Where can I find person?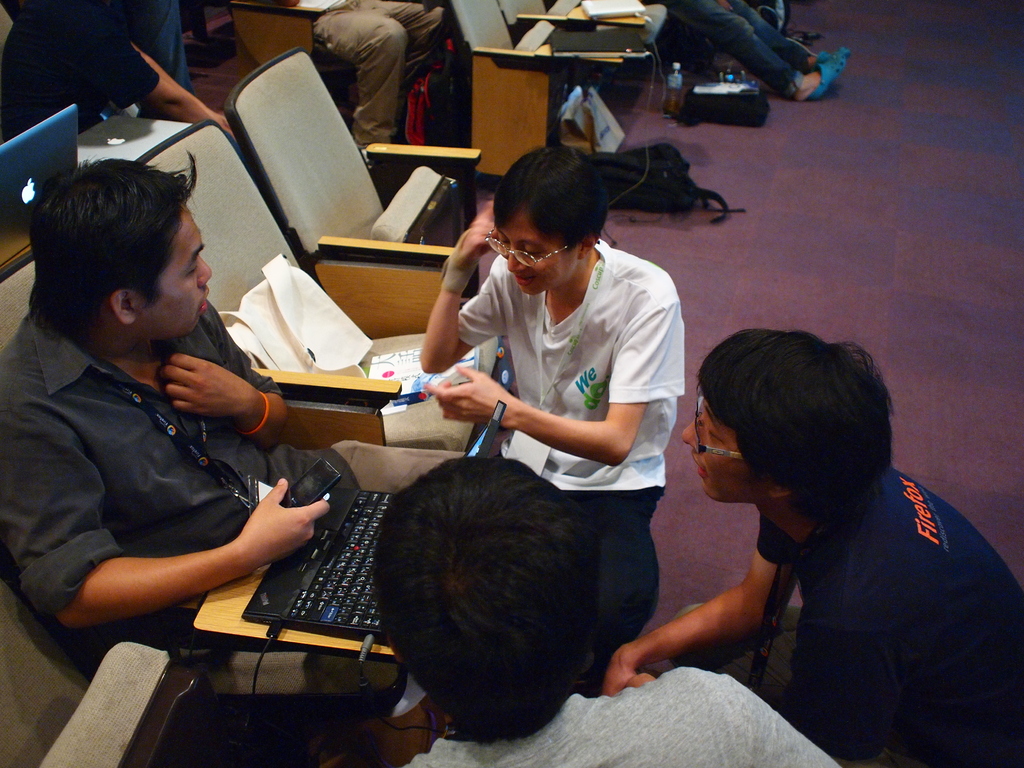
You can find it at {"x1": 424, "y1": 151, "x2": 690, "y2": 695}.
